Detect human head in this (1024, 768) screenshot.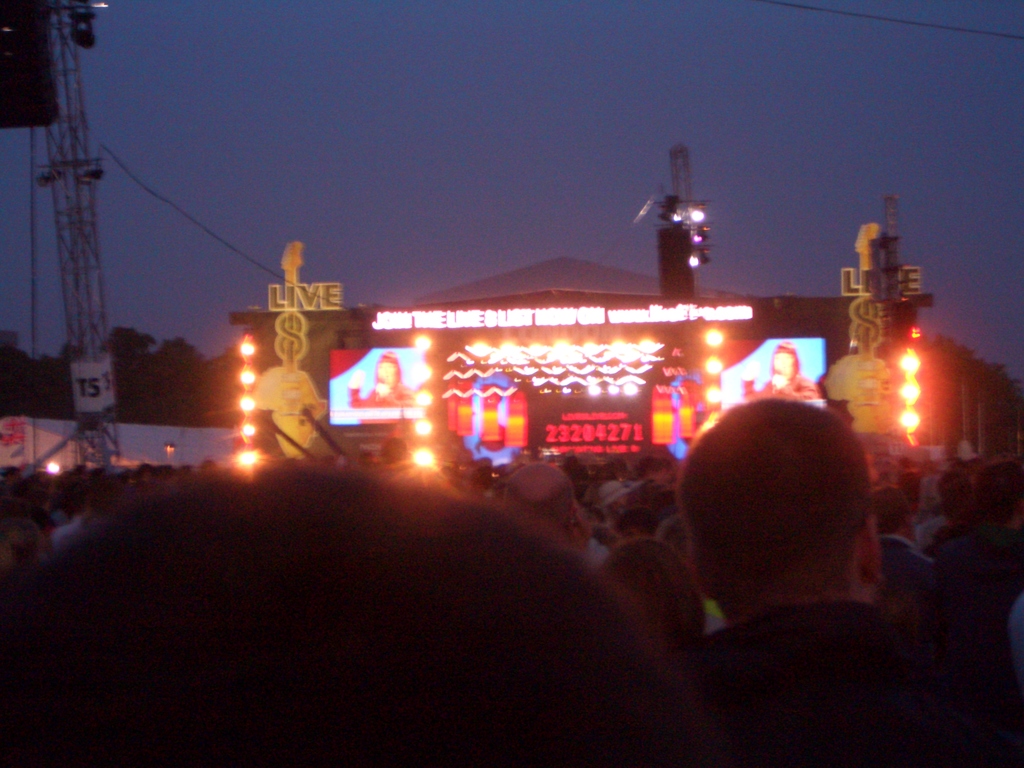
Detection: detection(671, 403, 898, 620).
